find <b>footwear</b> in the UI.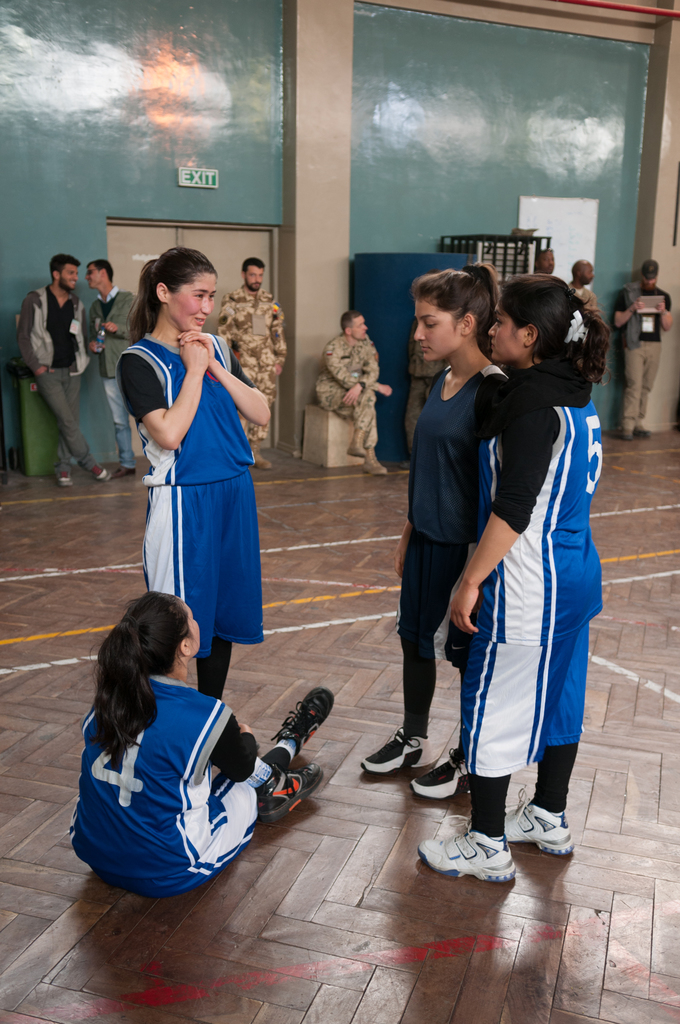
UI element at [56, 474, 72, 491].
